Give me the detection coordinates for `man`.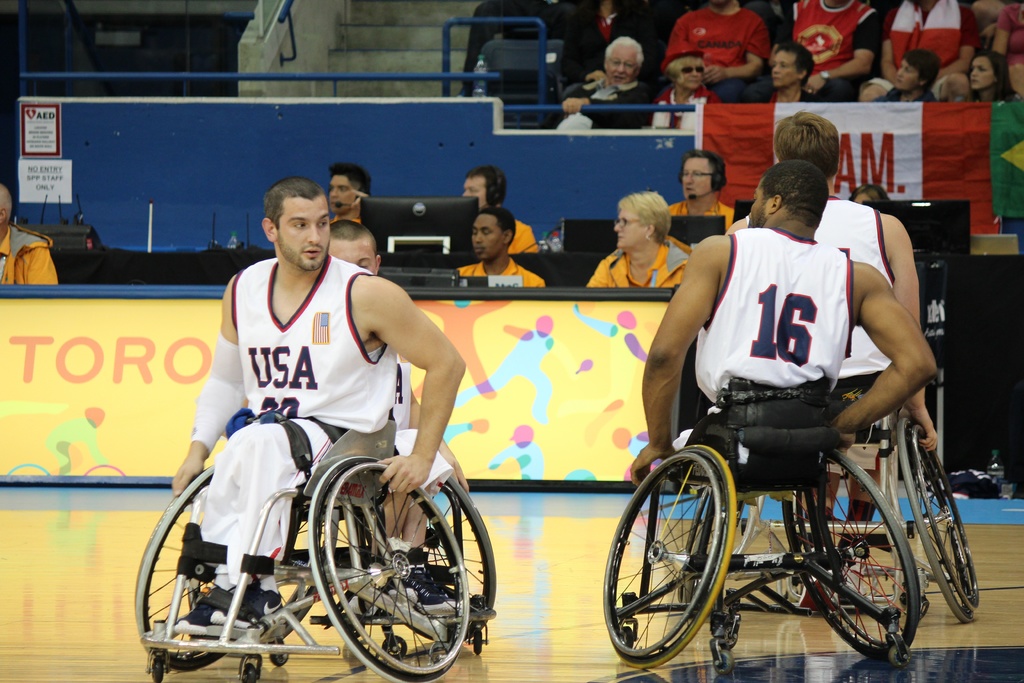
bbox=(0, 178, 58, 287).
